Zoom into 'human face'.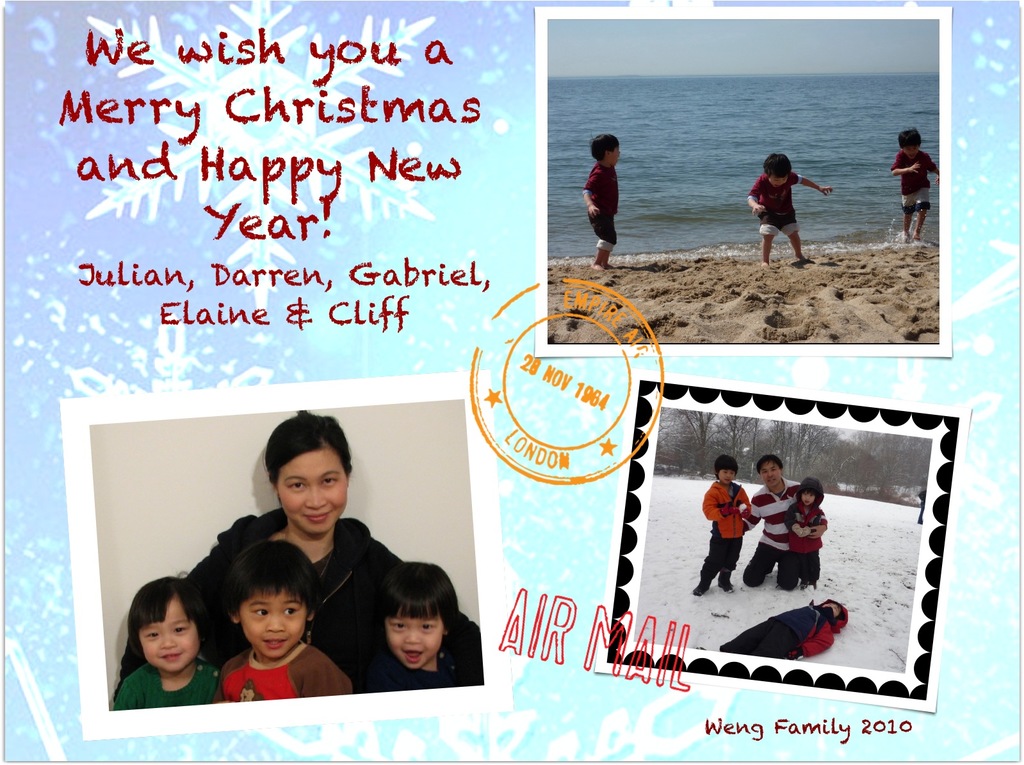
Zoom target: <box>768,175,789,189</box>.
